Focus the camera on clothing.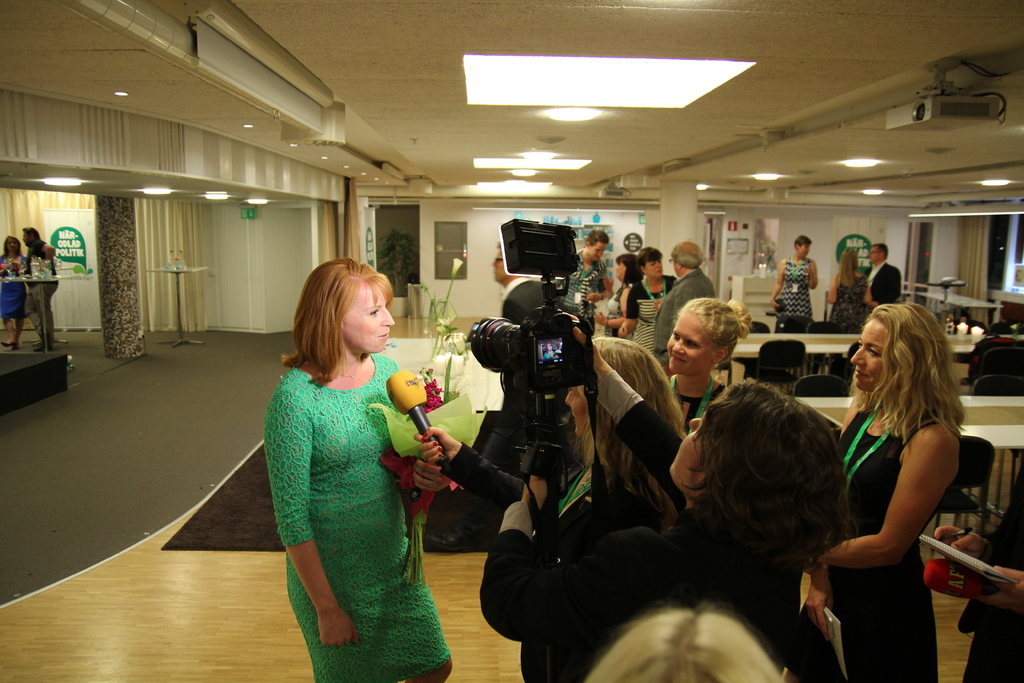
Focus region: BBox(618, 274, 684, 345).
